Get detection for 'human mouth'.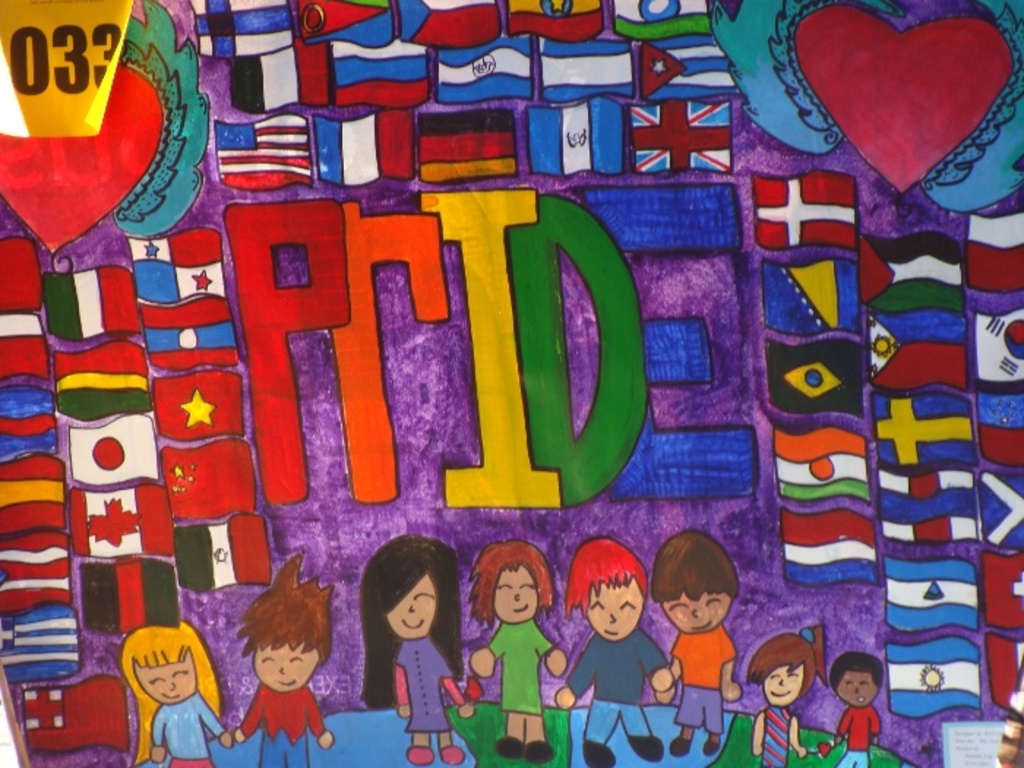
Detection: <region>857, 698, 862, 701</region>.
